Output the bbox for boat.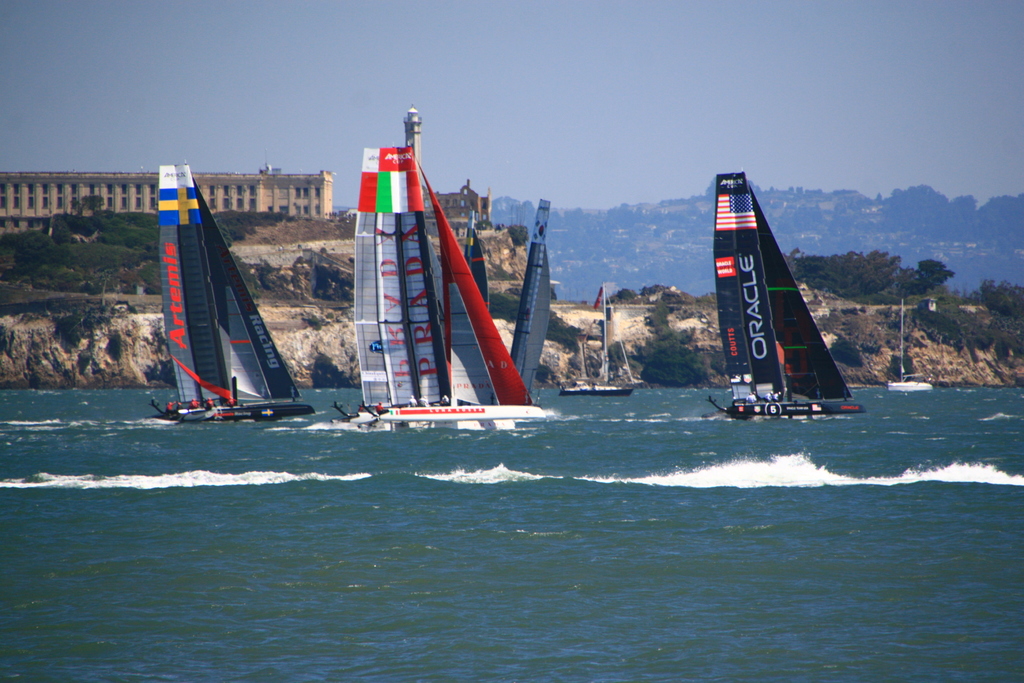
pyautogui.locateOnScreen(131, 158, 337, 443).
